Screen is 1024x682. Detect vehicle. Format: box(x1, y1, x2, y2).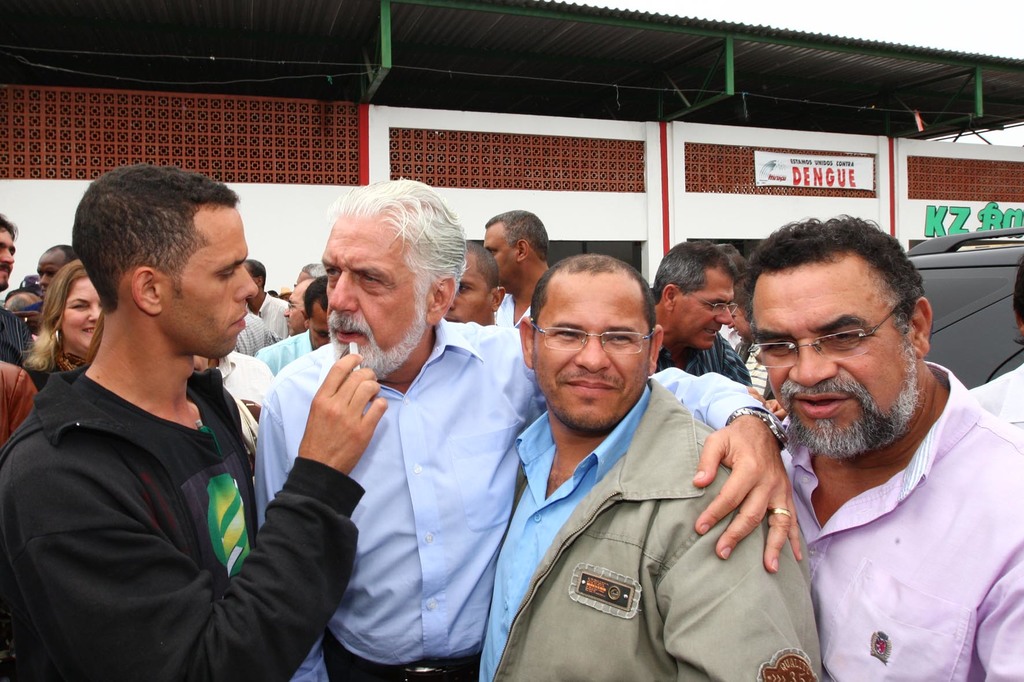
box(903, 224, 1023, 392).
